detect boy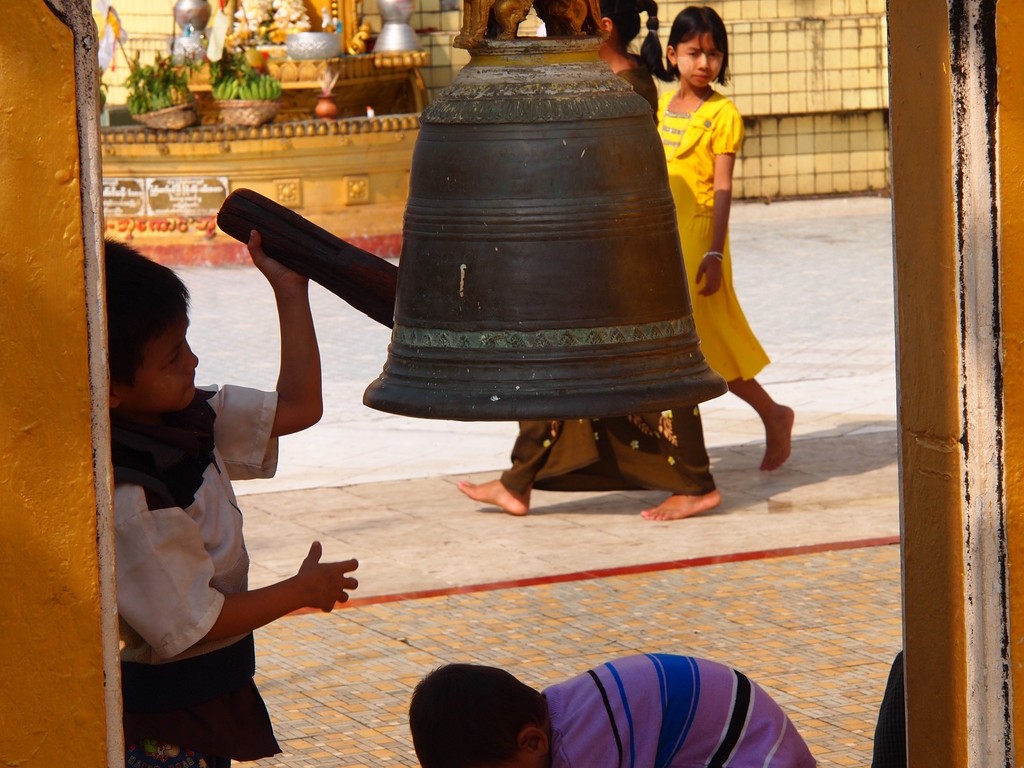
Rect(407, 651, 819, 767)
